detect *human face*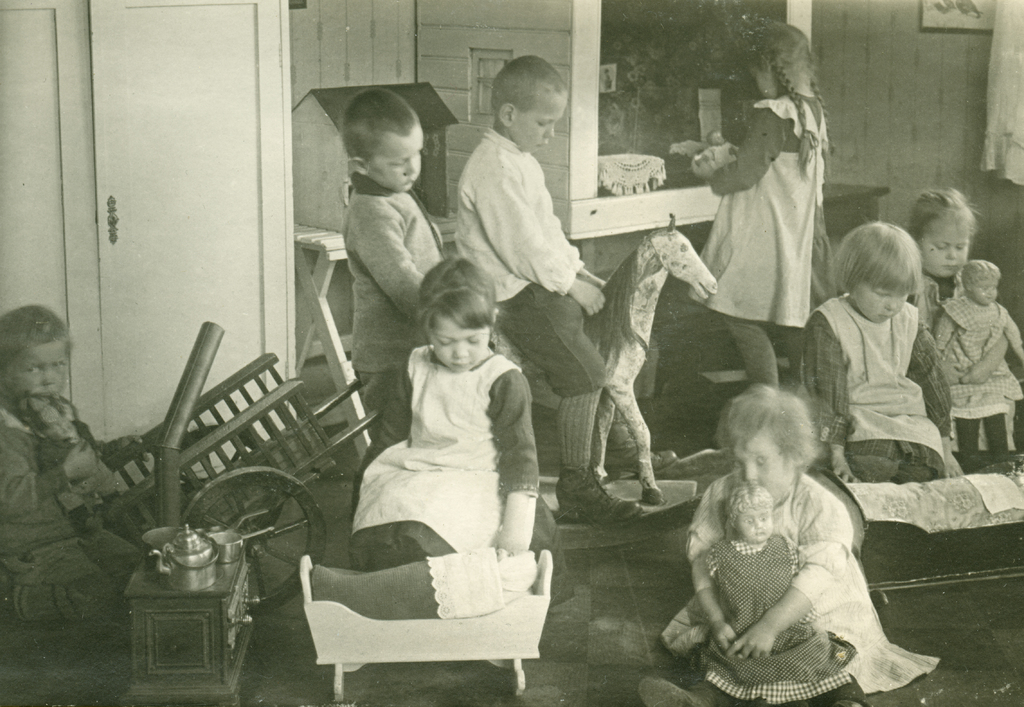
locate(922, 222, 968, 275)
